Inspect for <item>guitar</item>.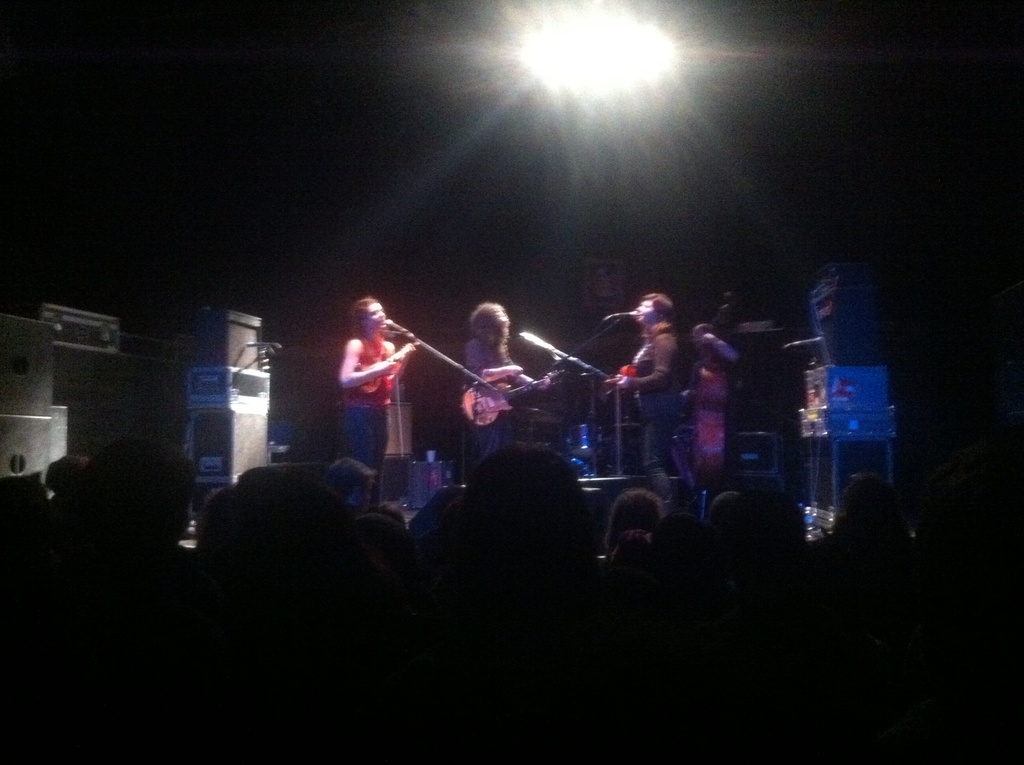
Inspection: <box>346,342,419,396</box>.
